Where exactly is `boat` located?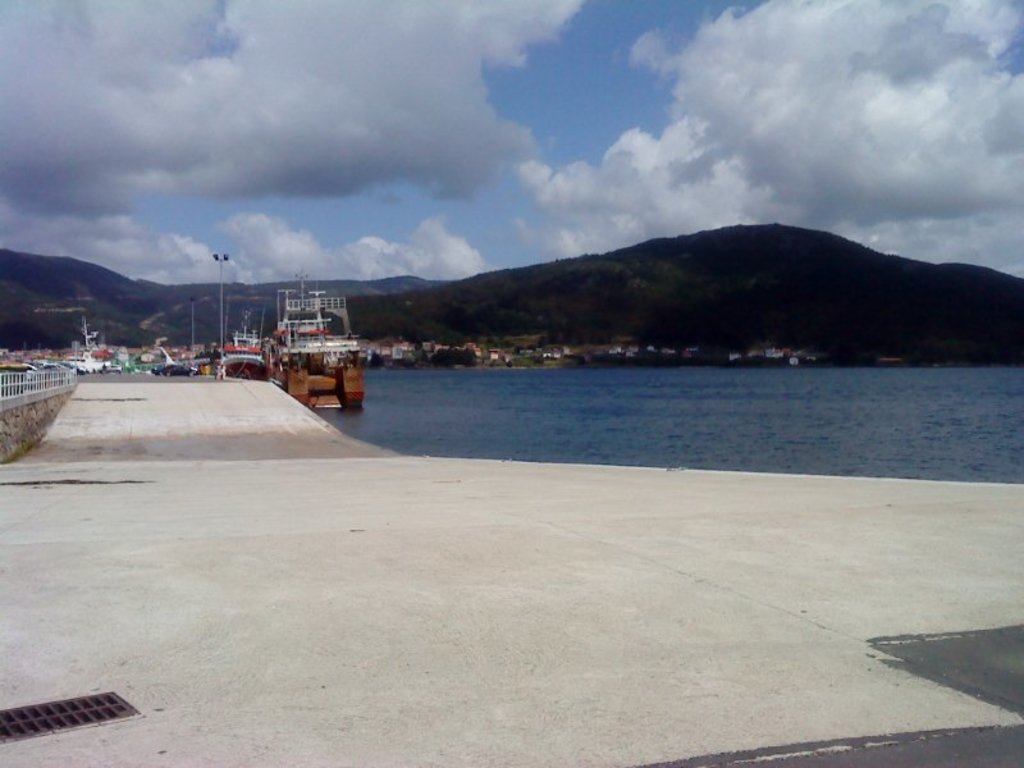
Its bounding box is bbox=(265, 273, 364, 411).
